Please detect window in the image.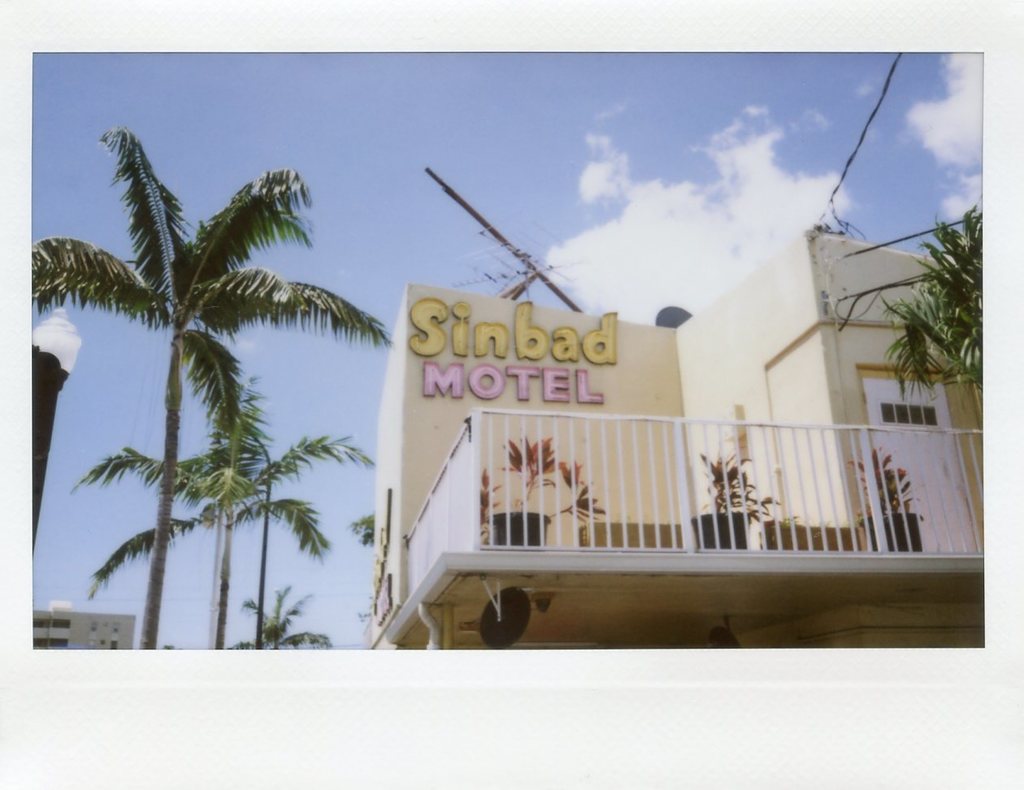
x1=32 y1=640 x2=71 y2=648.
